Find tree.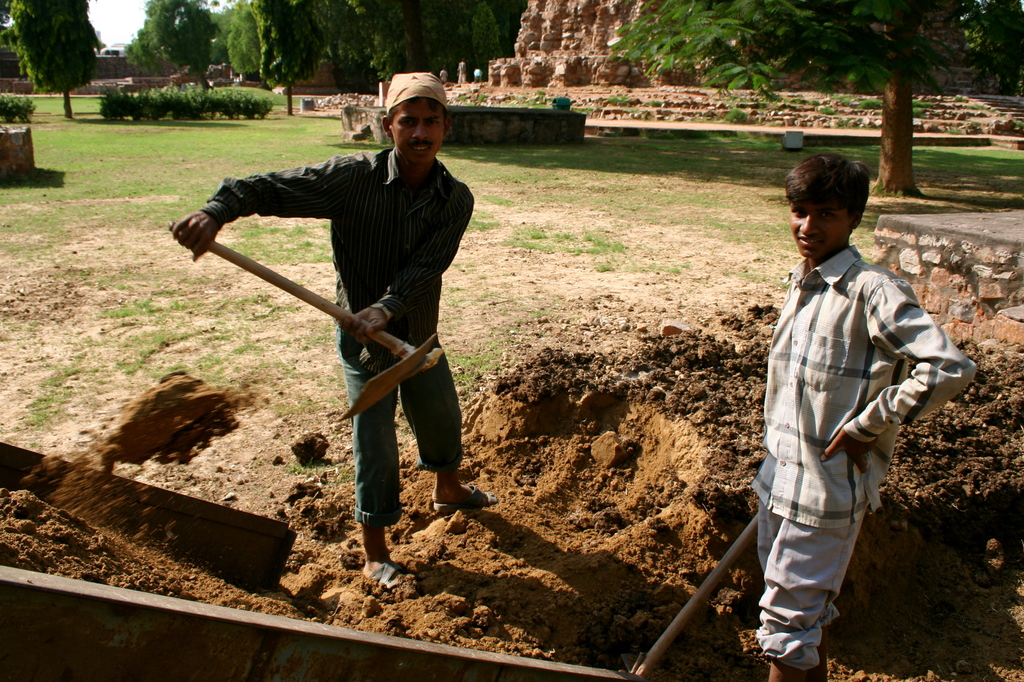
{"x1": 8, "y1": 0, "x2": 90, "y2": 91}.
